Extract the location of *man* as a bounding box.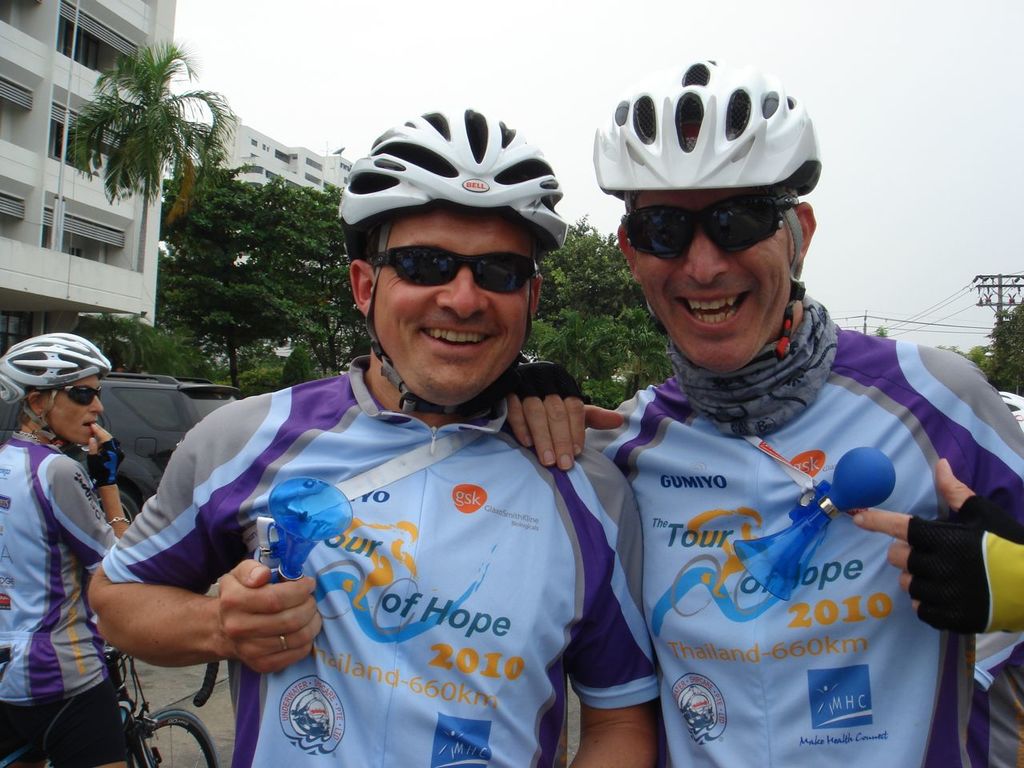
505:61:1023:767.
